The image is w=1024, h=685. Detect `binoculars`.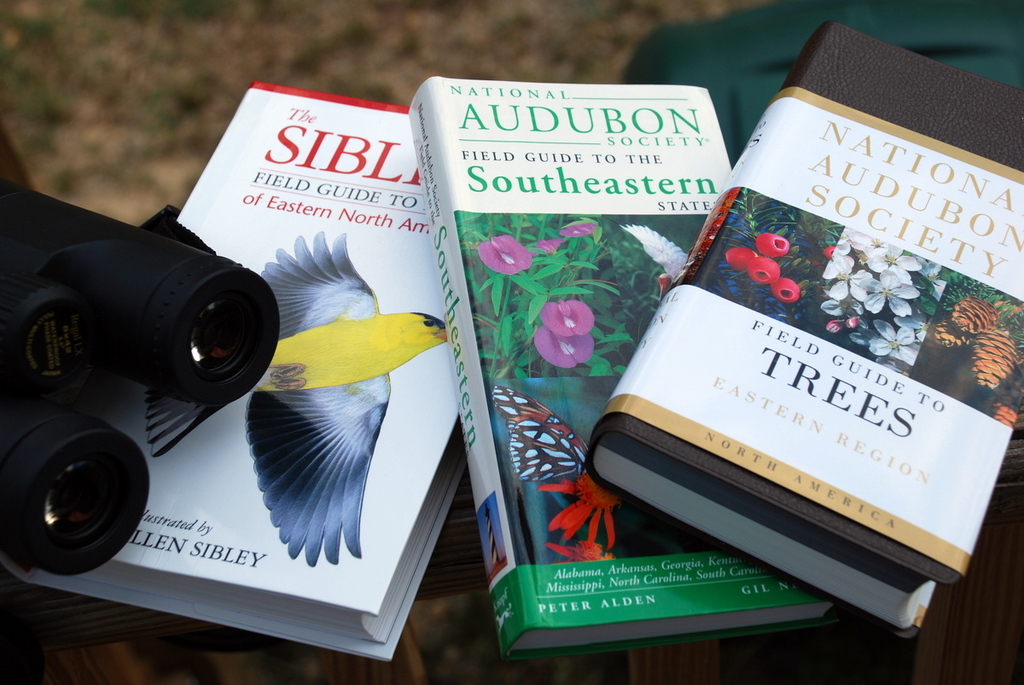
Detection: {"left": 19, "top": 185, "right": 298, "bottom": 612}.
